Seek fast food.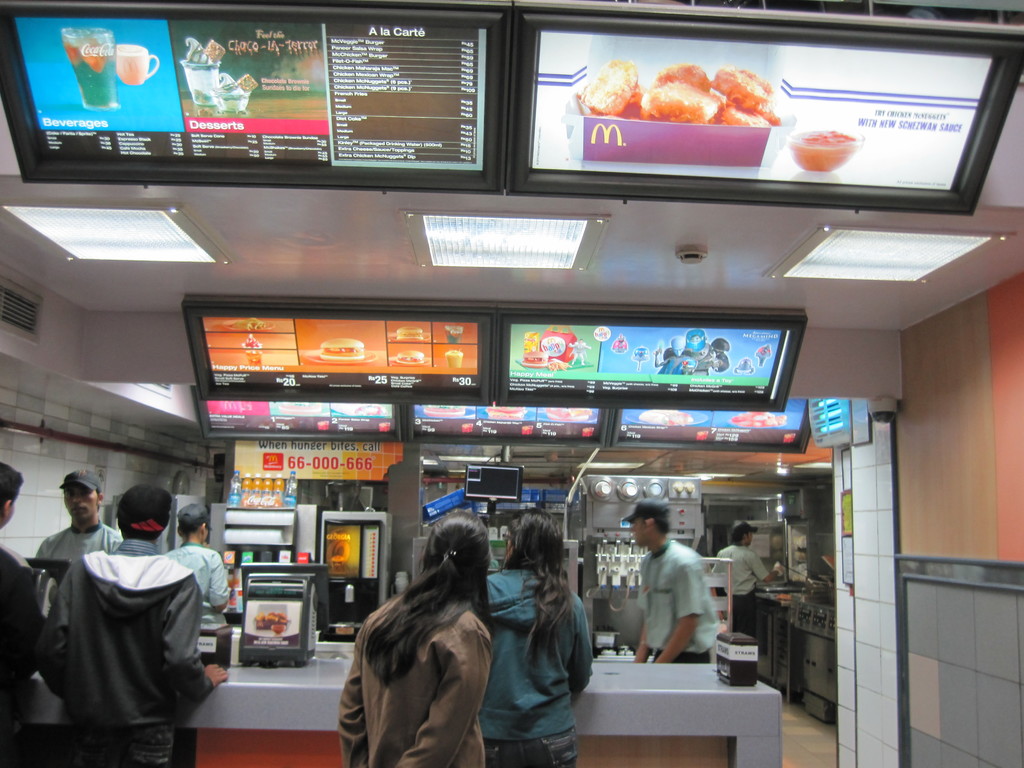
<bbox>397, 349, 424, 367</bbox>.
